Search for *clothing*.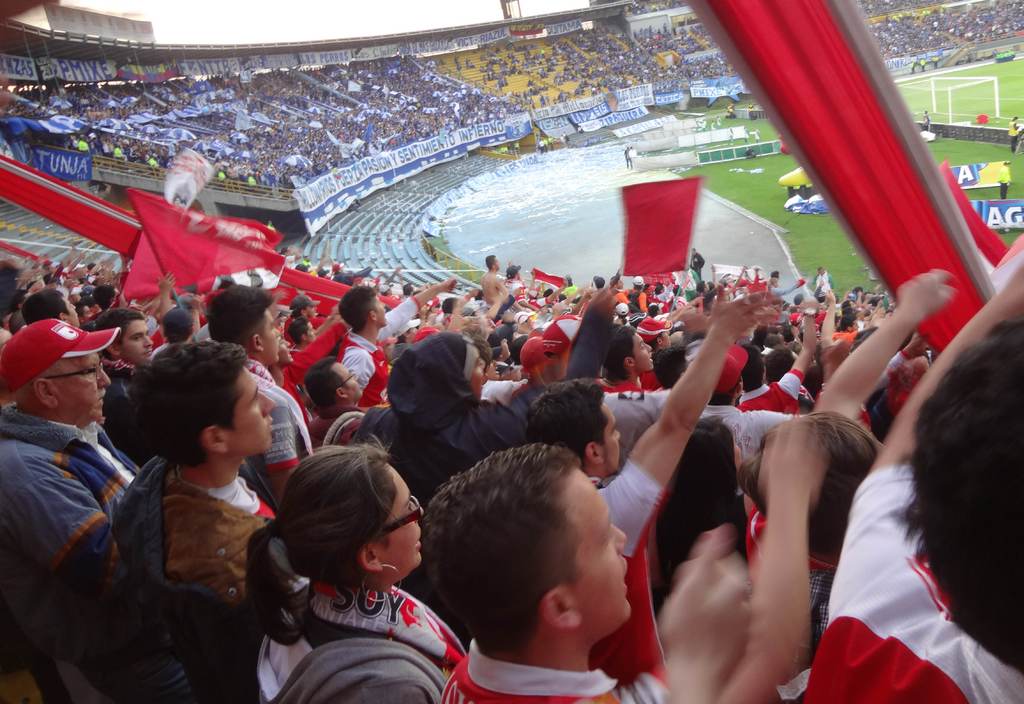
Found at crop(1004, 119, 1016, 157).
